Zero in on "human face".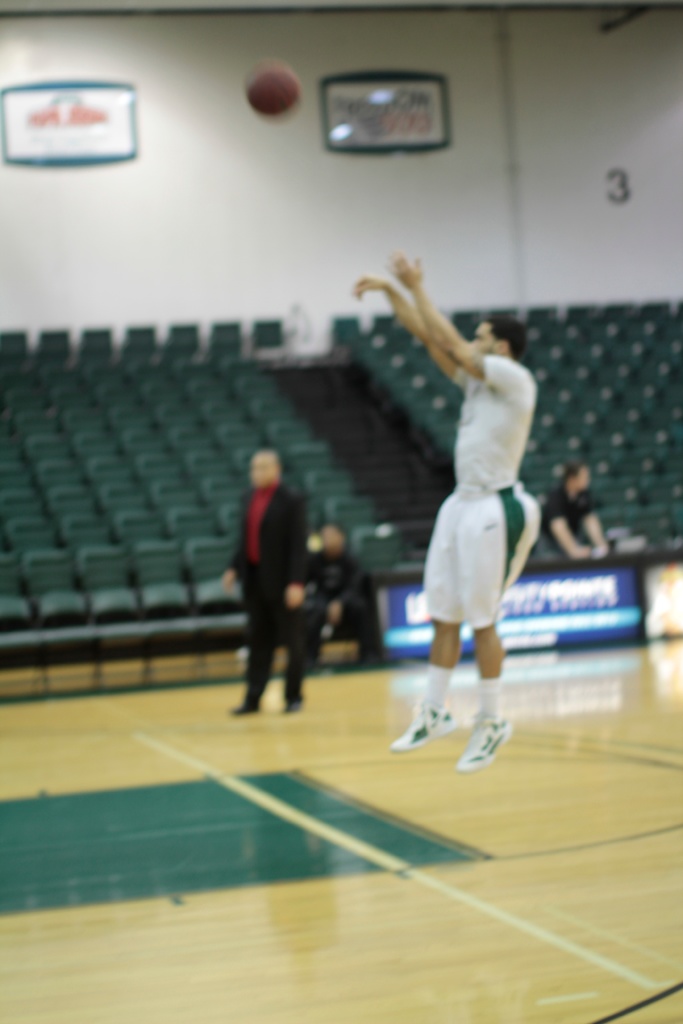
Zeroed in: <region>468, 319, 496, 358</region>.
